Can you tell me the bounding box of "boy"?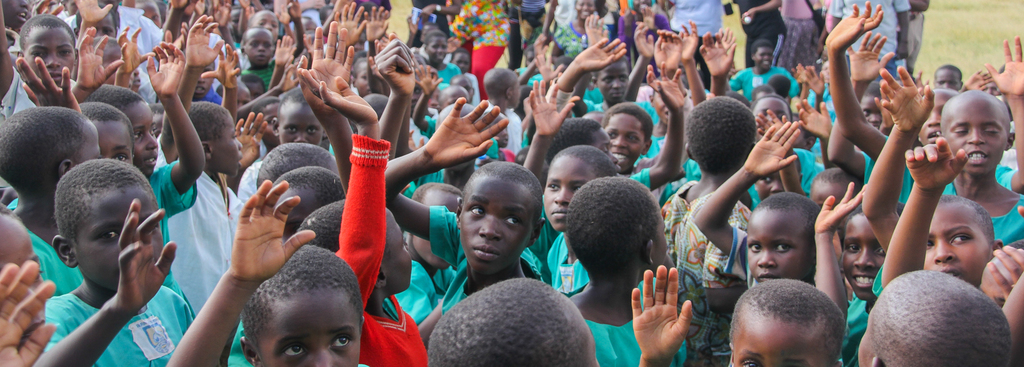
locate(543, 145, 619, 292).
